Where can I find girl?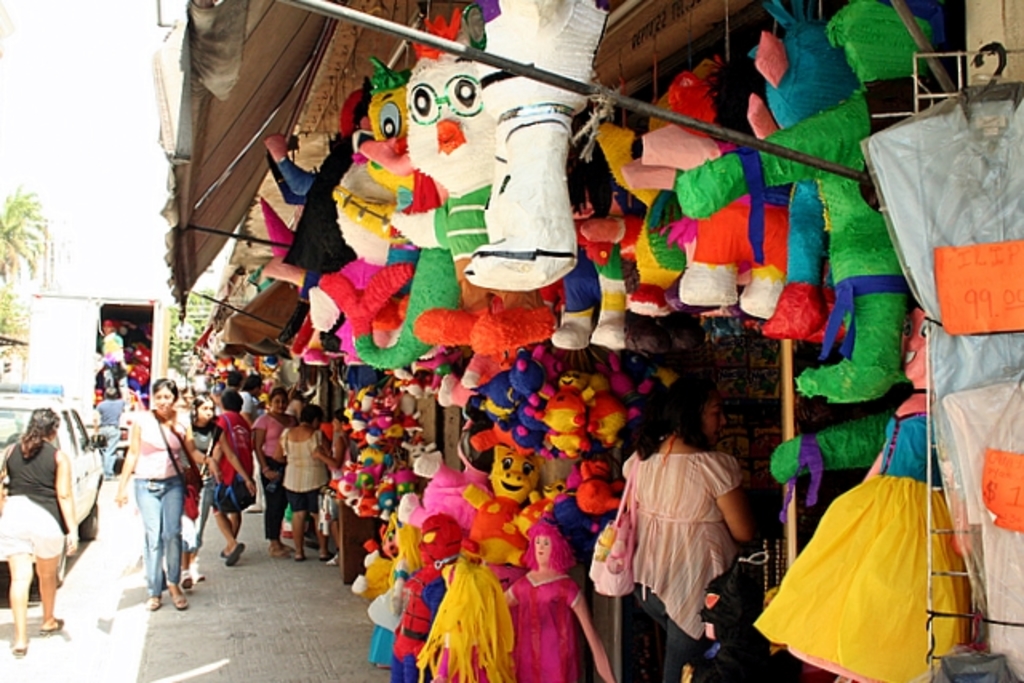
You can find it at box=[749, 304, 981, 681].
